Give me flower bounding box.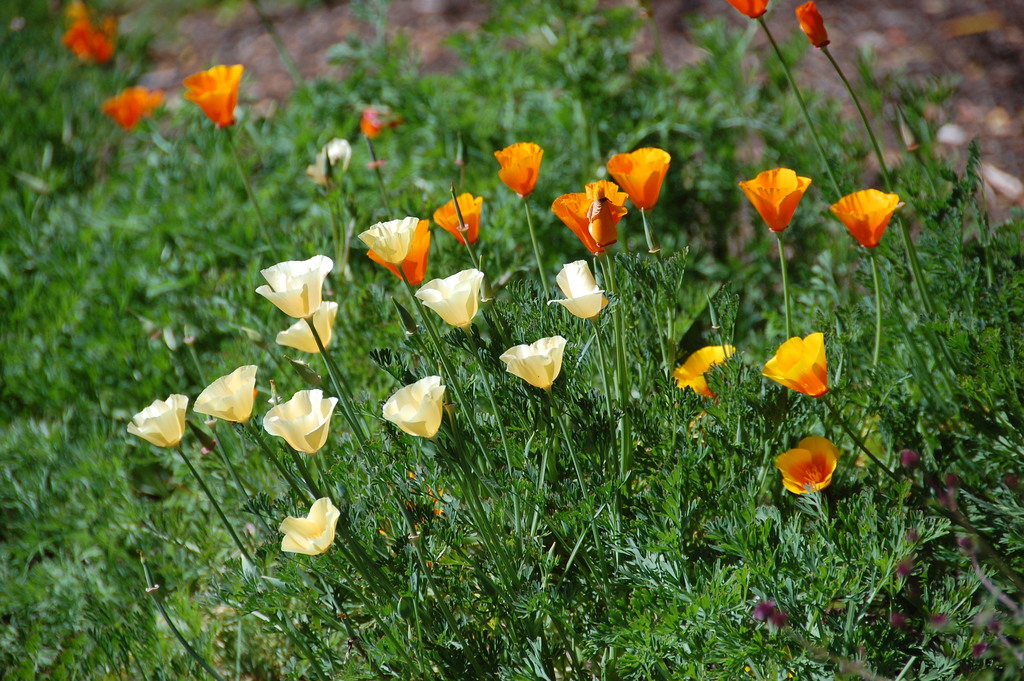
l=829, t=190, r=904, b=252.
